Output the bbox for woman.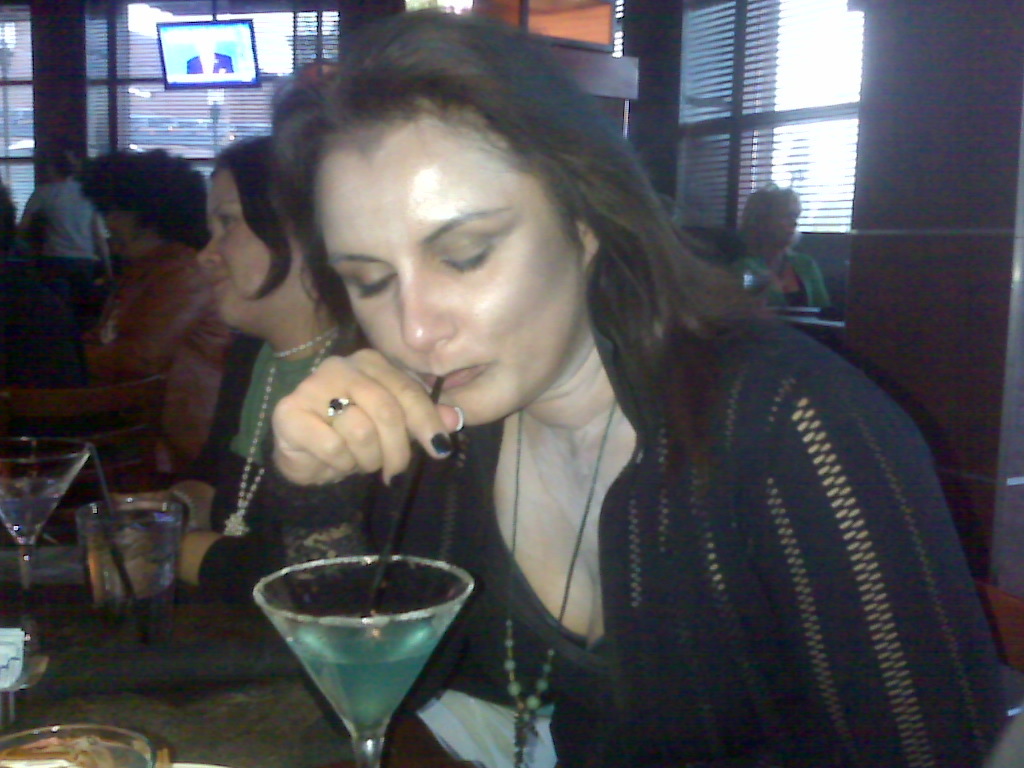
pyautogui.locateOnScreen(719, 177, 835, 314).
